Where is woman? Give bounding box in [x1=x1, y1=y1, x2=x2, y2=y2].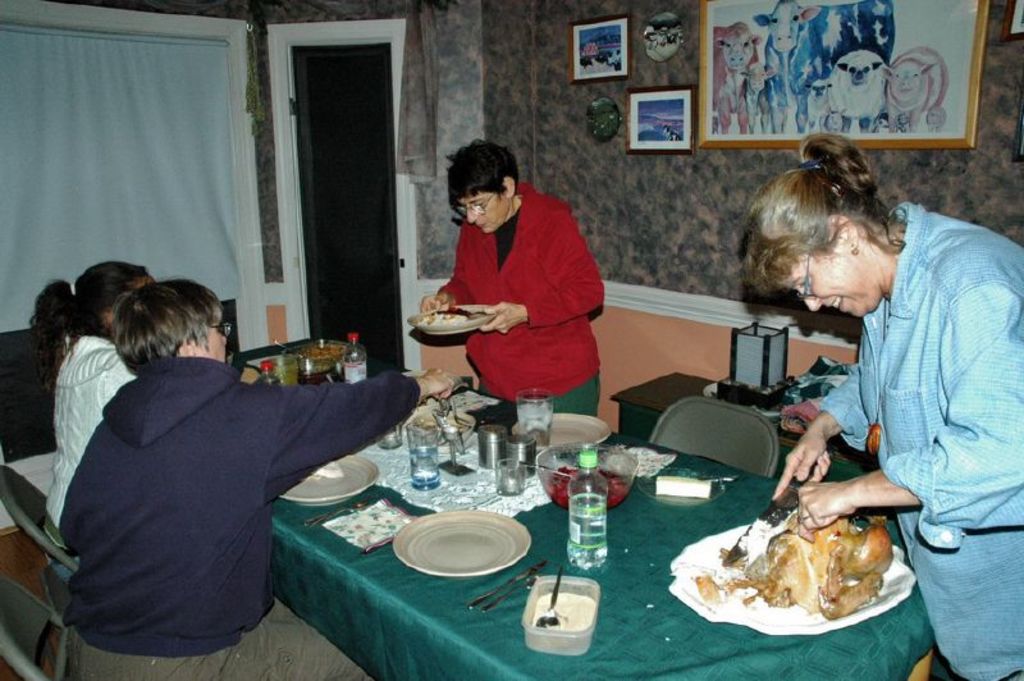
[x1=407, y1=136, x2=602, y2=437].
